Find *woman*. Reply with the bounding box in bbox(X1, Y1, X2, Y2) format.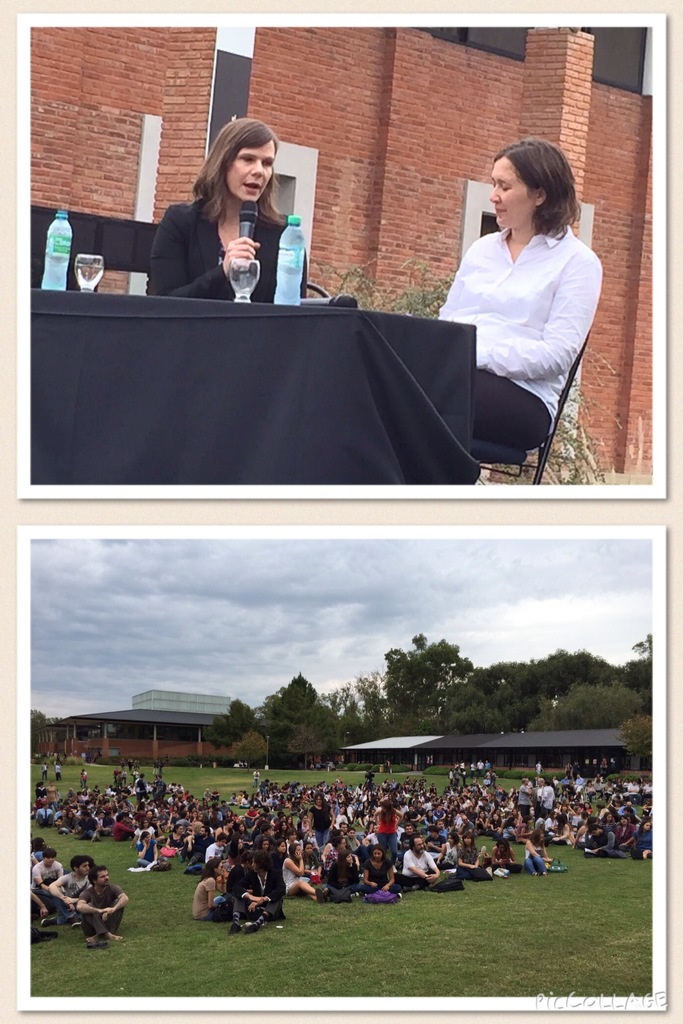
bbox(451, 826, 484, 876).
